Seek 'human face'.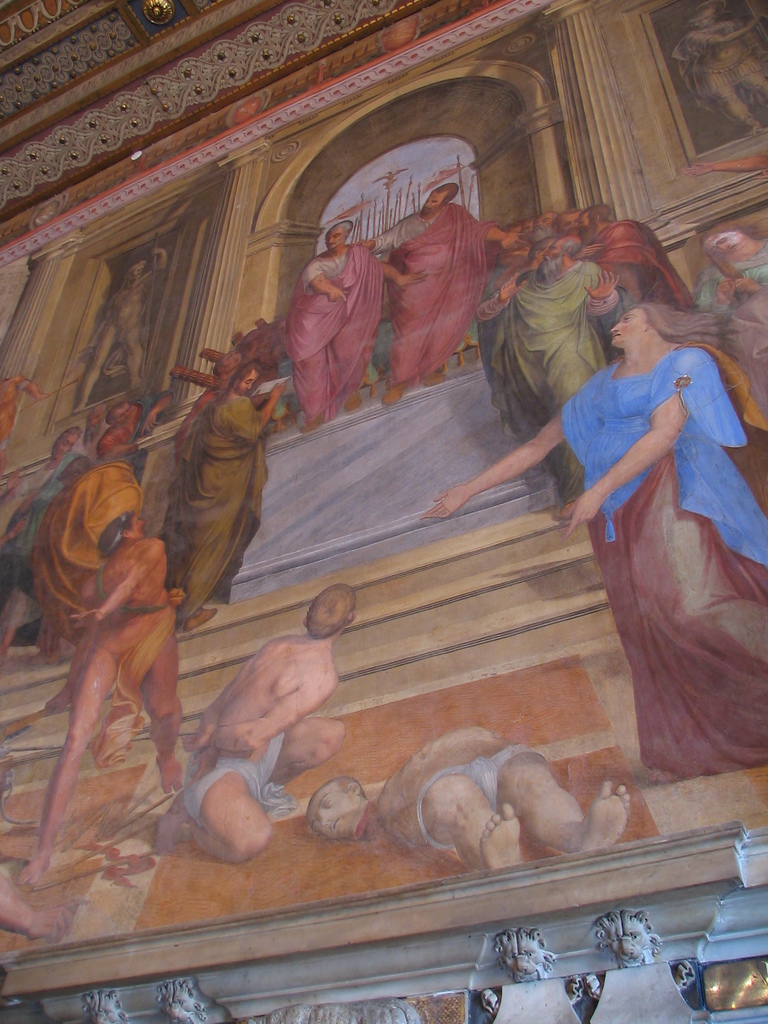
[698,10,716,20].
